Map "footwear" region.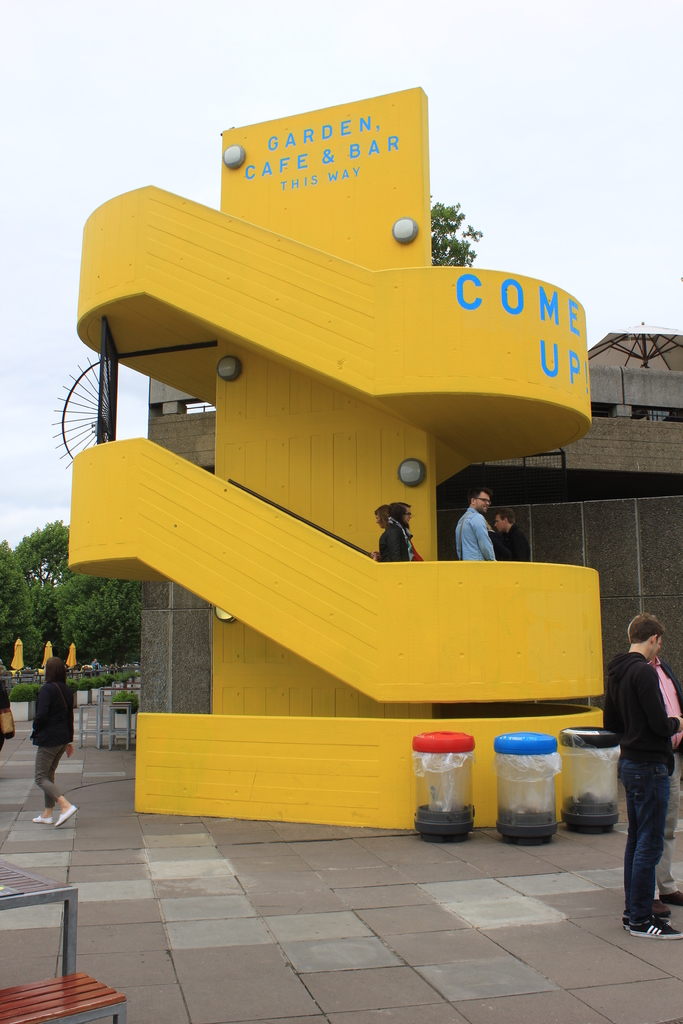
Mapped to 621, 911, 634, 930.
